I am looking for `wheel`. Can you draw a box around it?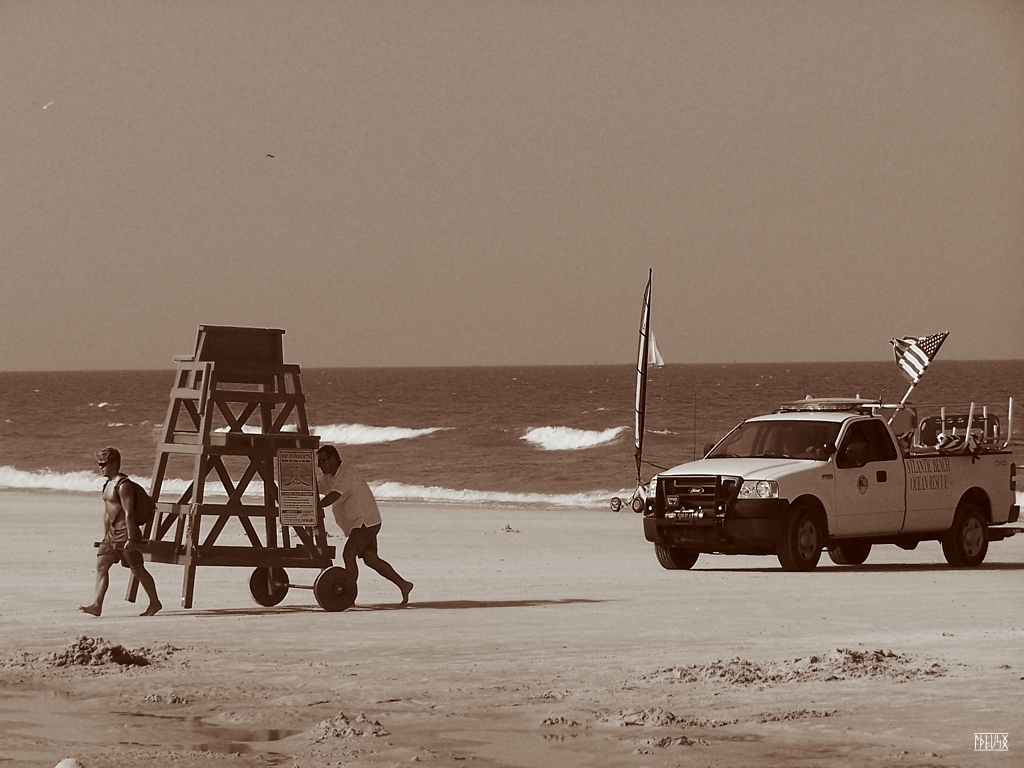
Sure, the bounding box is {"x1": 311, "y1": 568, "x2": 357, "y2": 609}.
